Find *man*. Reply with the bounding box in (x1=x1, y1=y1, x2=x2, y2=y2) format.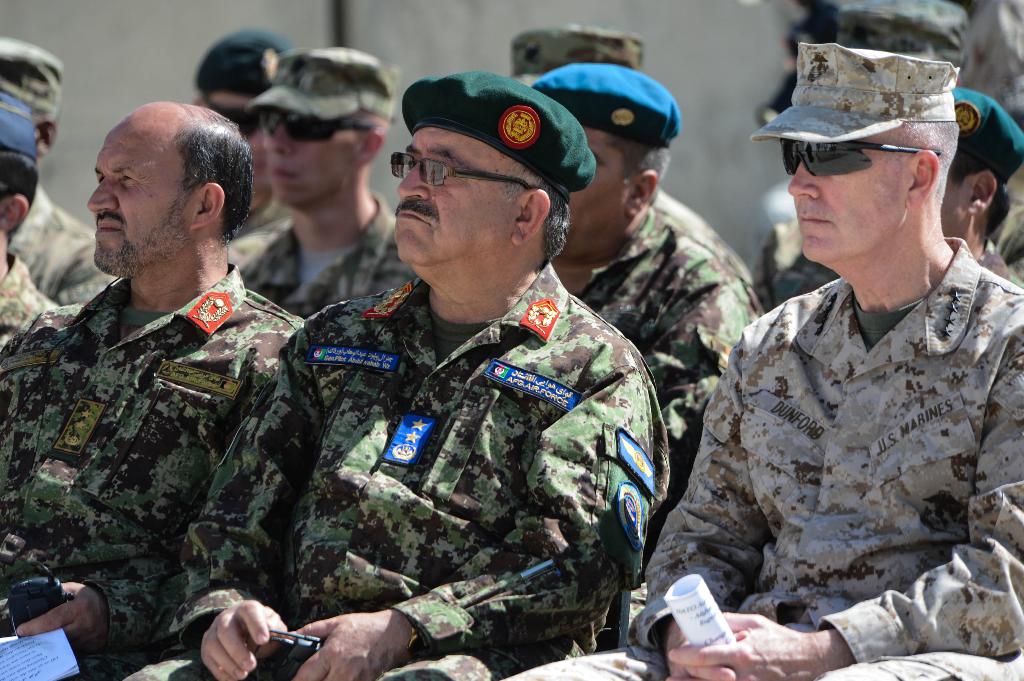
(x1=232, y1=43, x2=424, y2=320).
